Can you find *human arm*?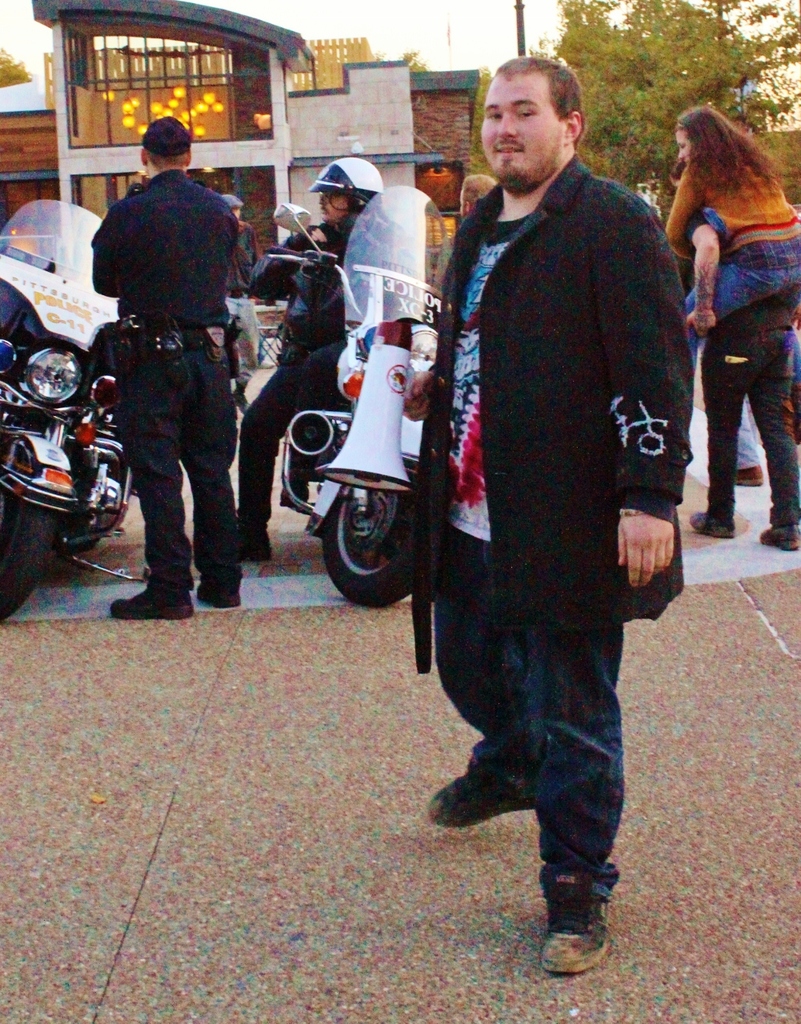
Yes, bounding box: detection(589, 204, 699, 584).
